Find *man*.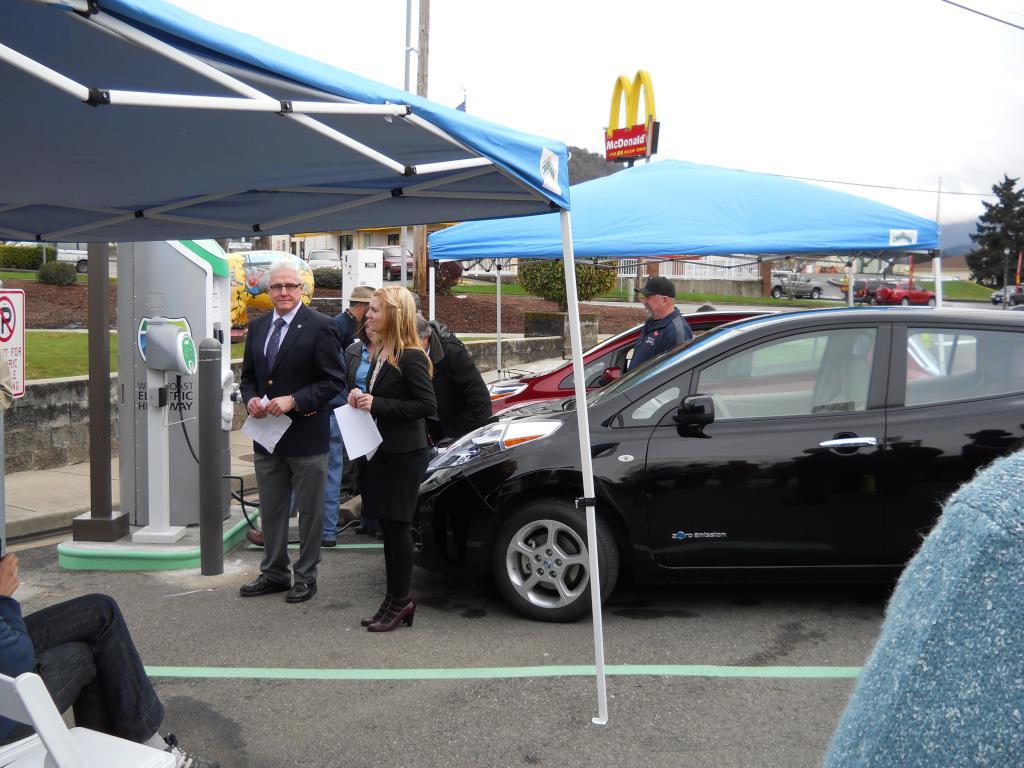
{"x1": 227, "y1": 265, "x2": 340, "y2": 608}.
